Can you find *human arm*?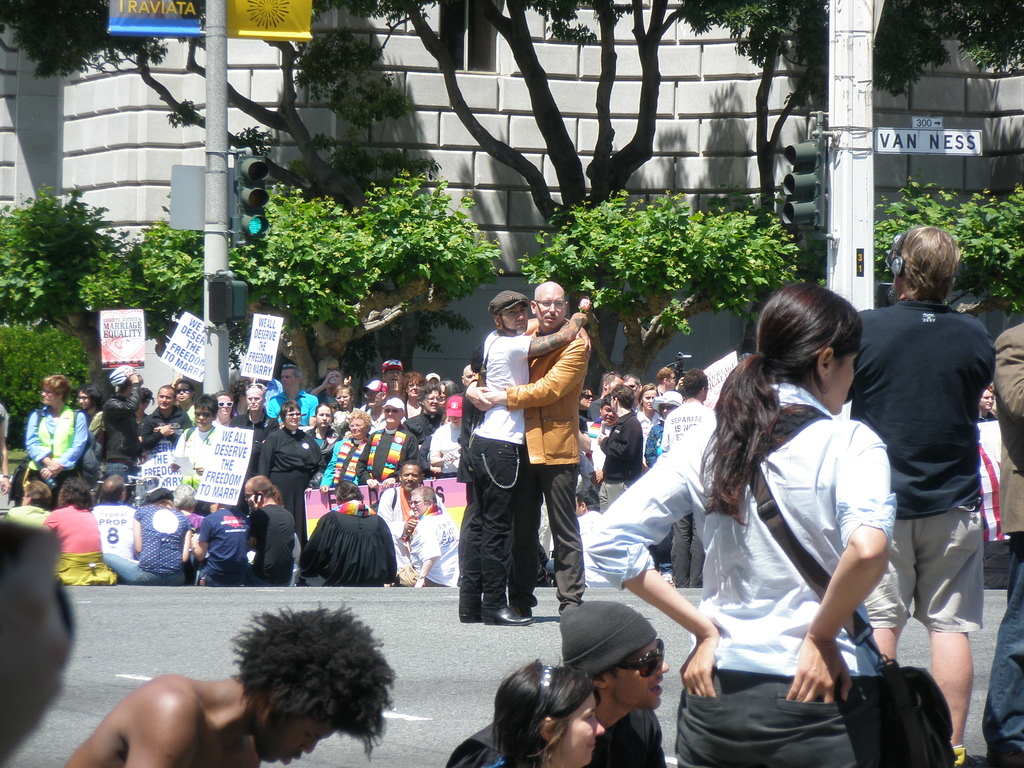
Yes, bounding box: Rect(376, 485, 417, 532).
